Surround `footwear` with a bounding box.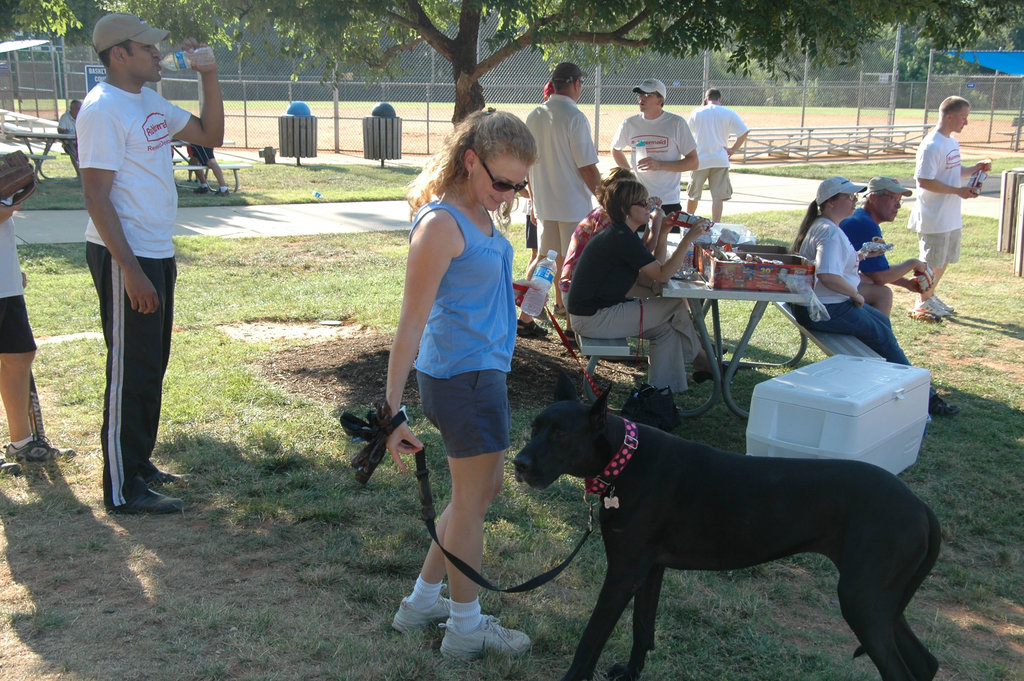
bbox=(121, 490, 186, 514).
